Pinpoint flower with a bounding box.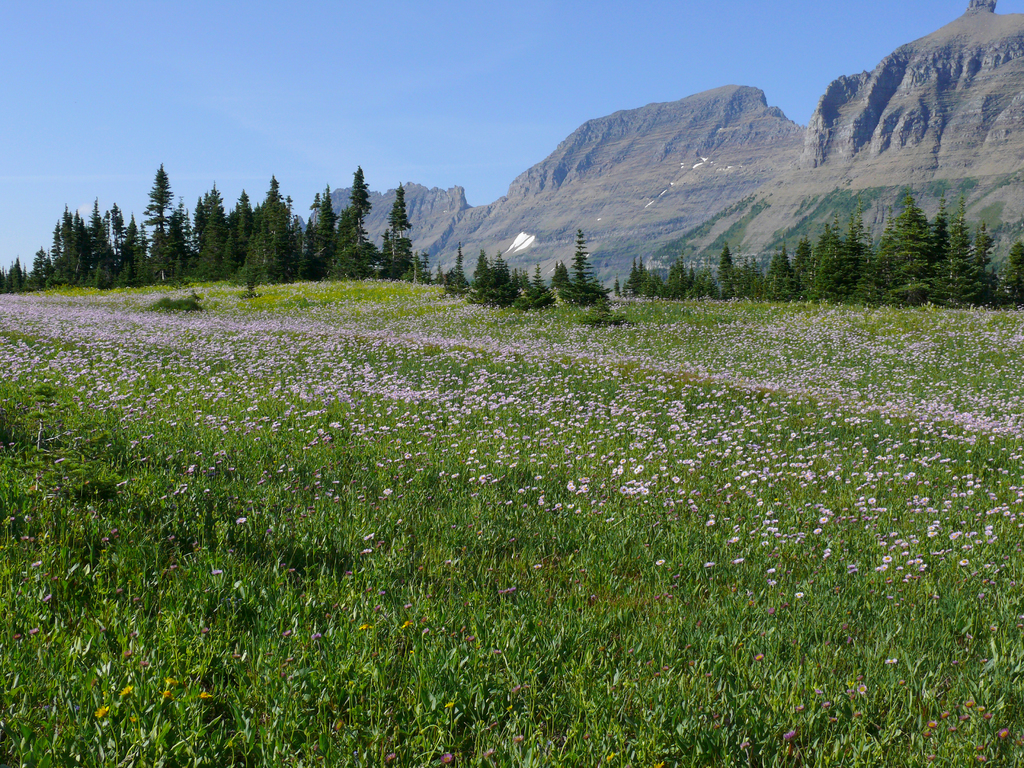
x1=443 y1=699 x2=456 y2=710.
